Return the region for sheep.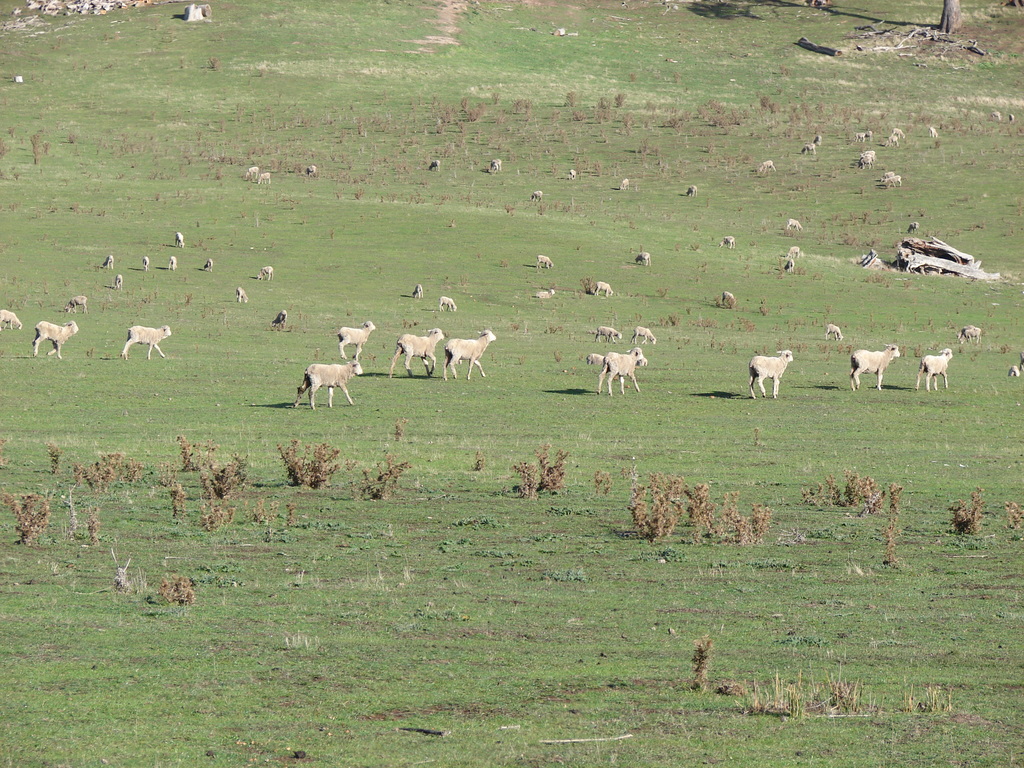
region(176, 231, 184, 247).
